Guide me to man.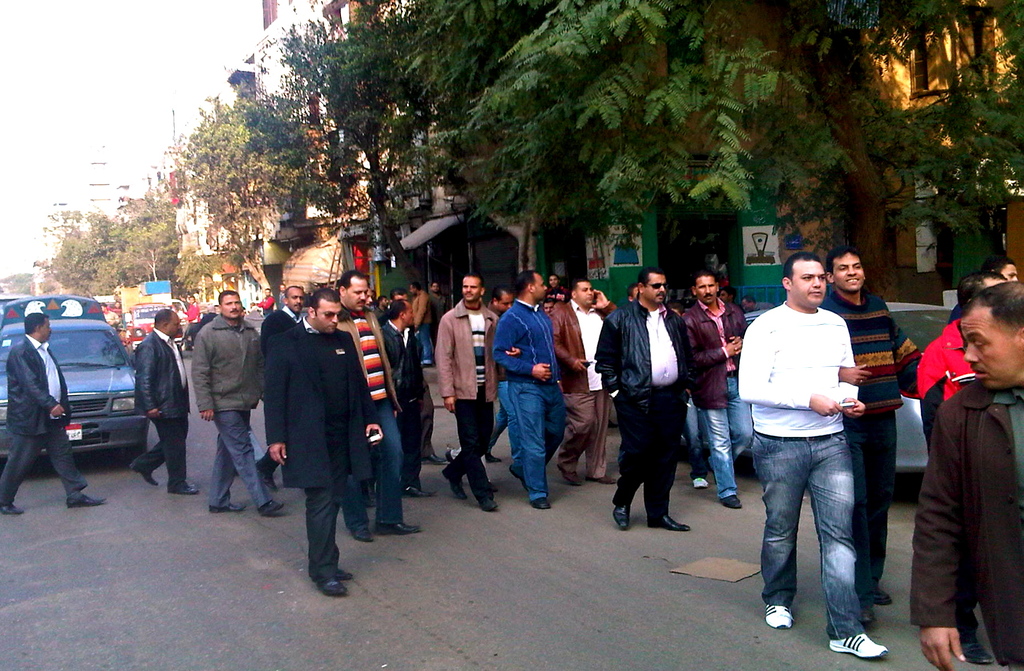
Guidance: 720,283,728,304.
